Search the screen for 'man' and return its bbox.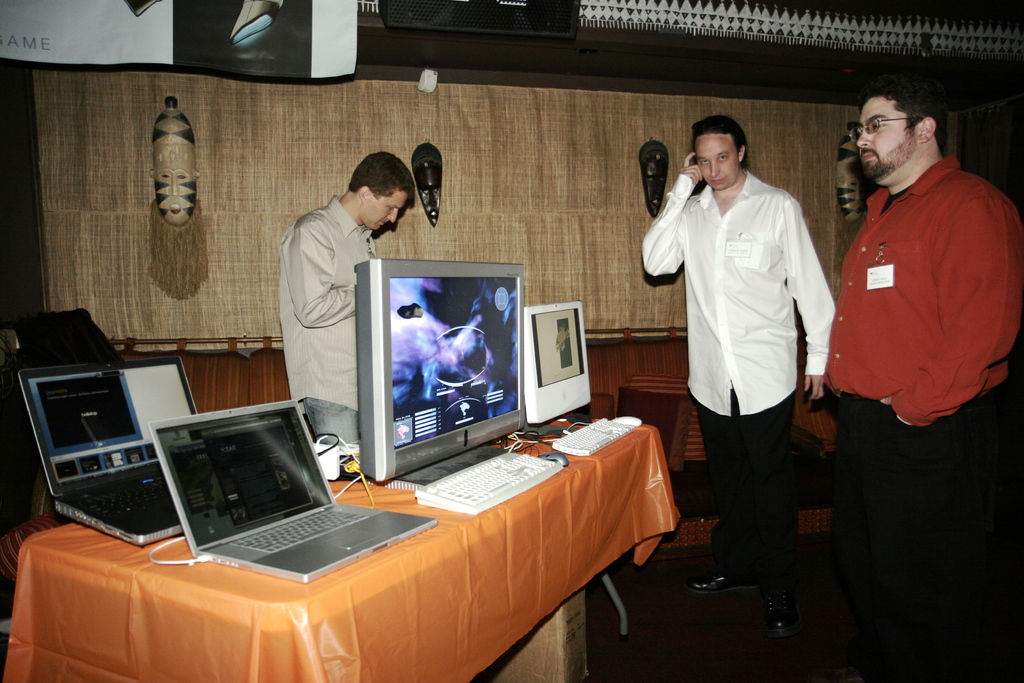
Found: detection(266, 152, 422, 457).
